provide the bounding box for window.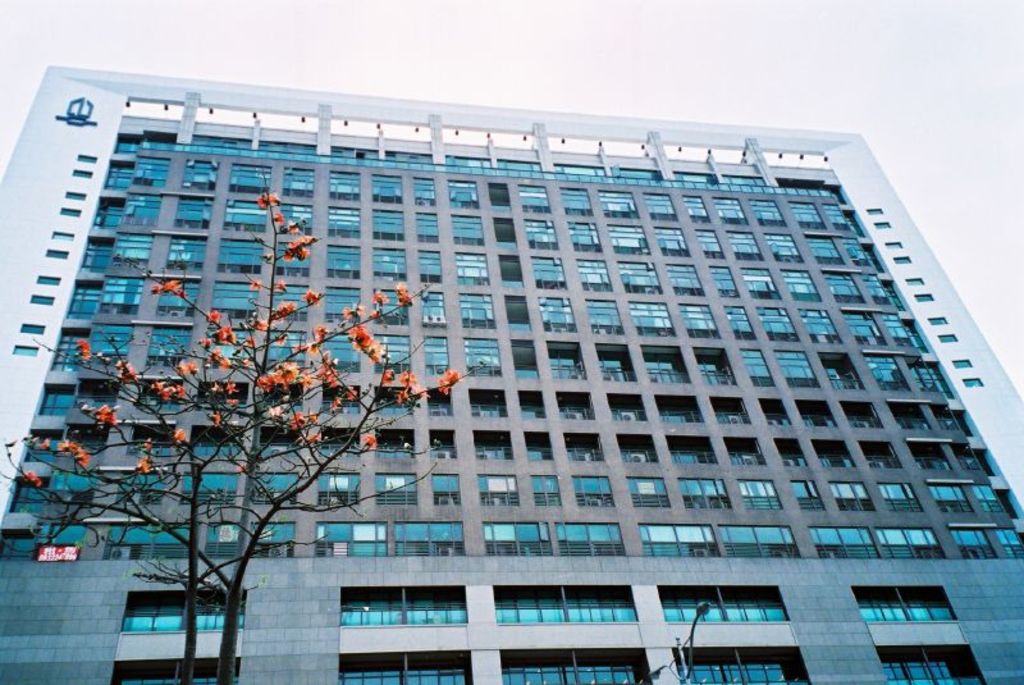
276 245 310 284.
